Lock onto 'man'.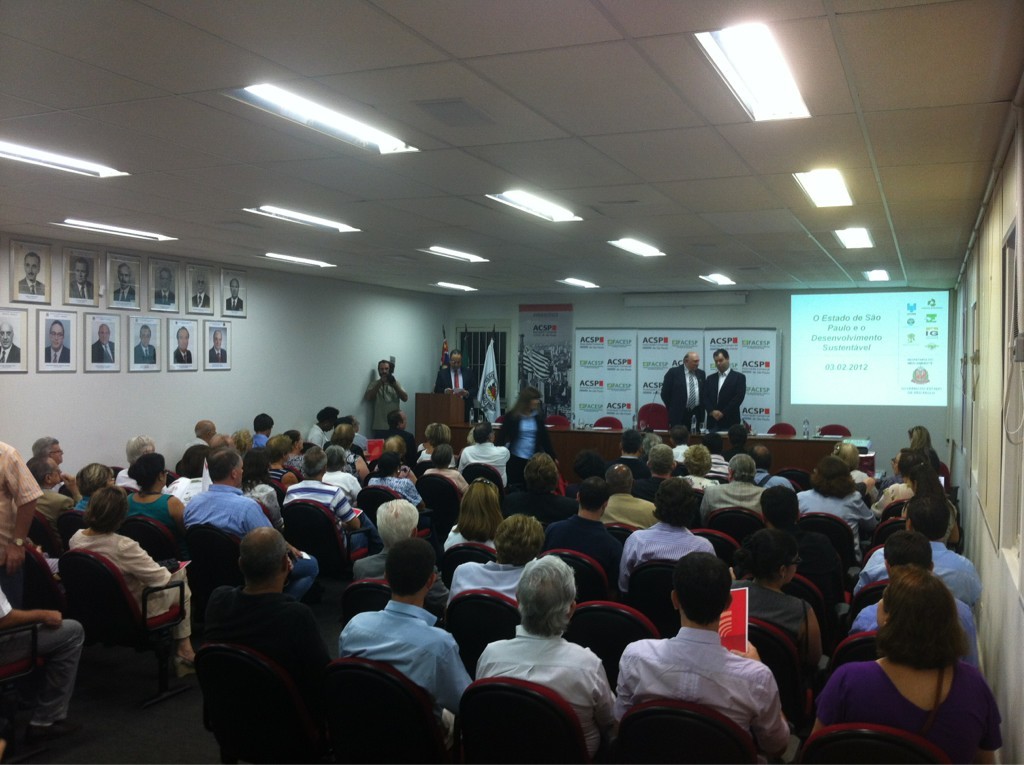
Locked: <bbox>116, 266, 133, 301</bbox>.
